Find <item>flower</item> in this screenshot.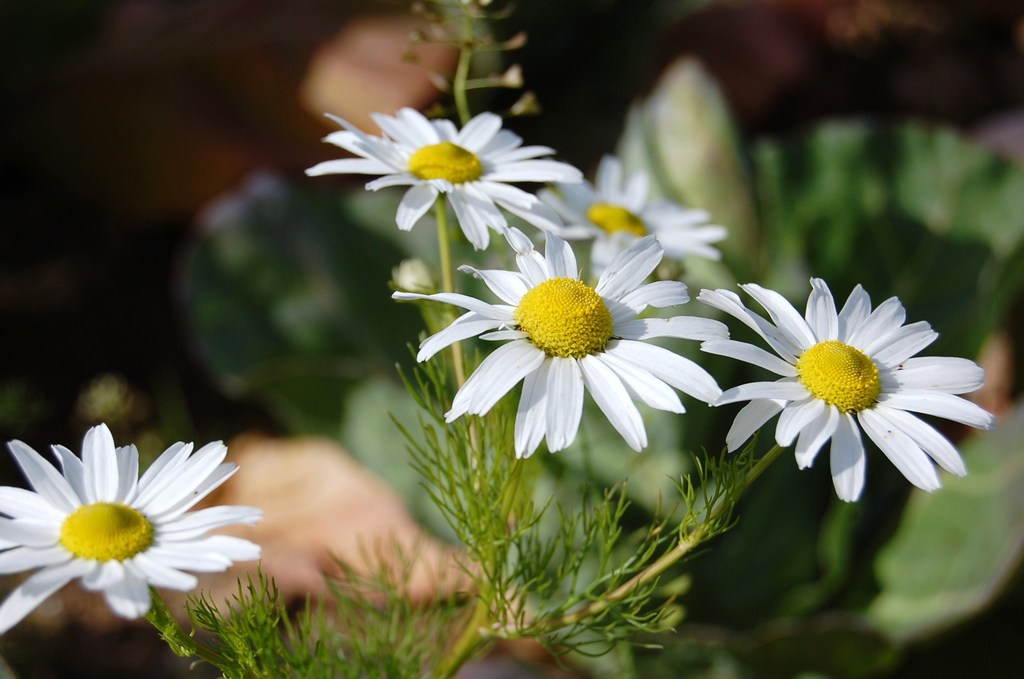
The bounding box for <item>flower</item> is [x1=532, y1=154, x2=724, y2=271].
